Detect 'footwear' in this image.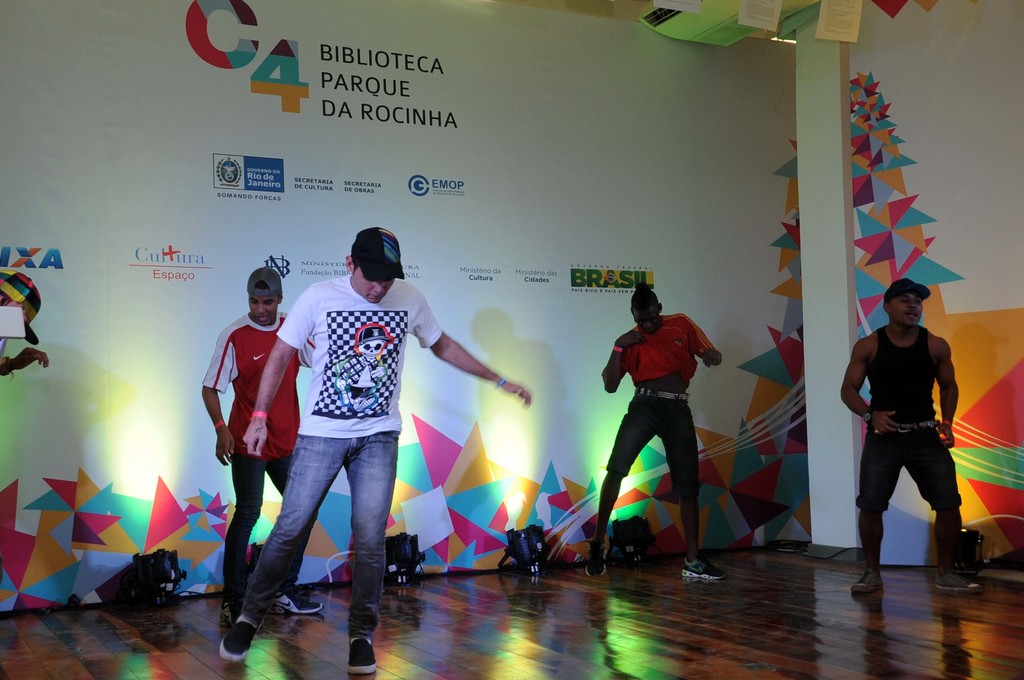
Detection: bbox=[589, 542, 611, 576].
